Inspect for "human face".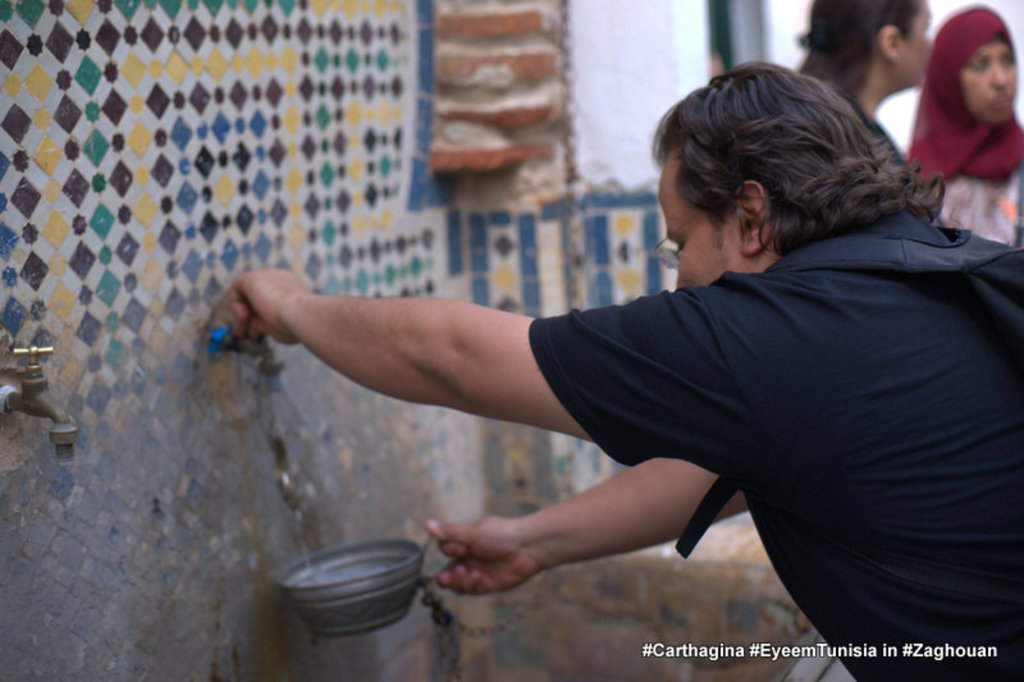
Inspection: bbox=[961, 36, 1018, 120].
